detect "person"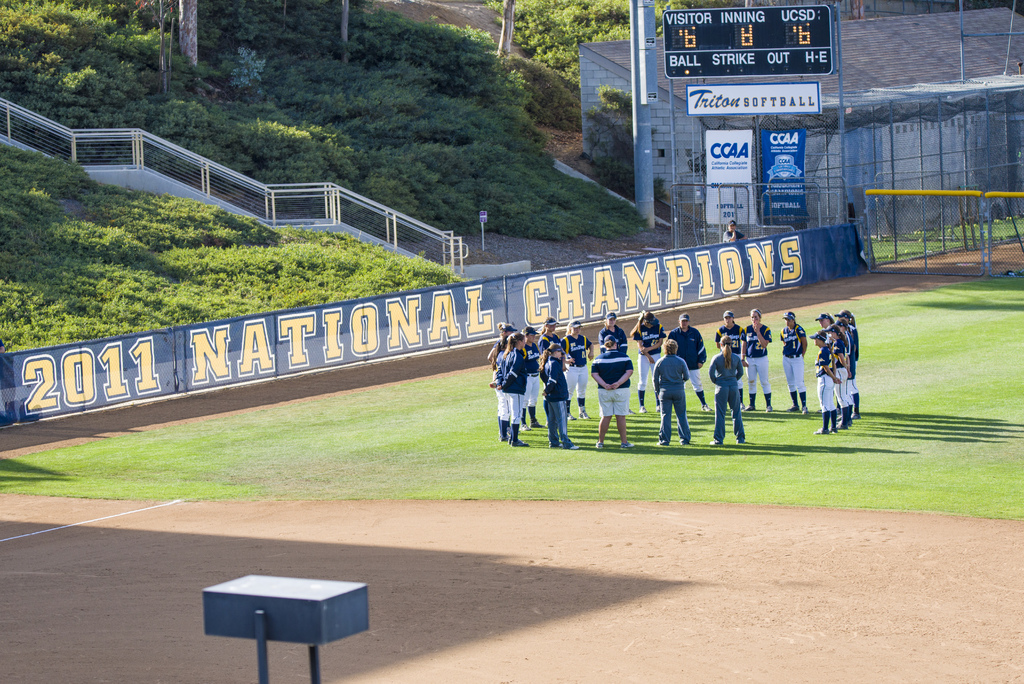
{"x1": 537, "y1": 343, "x2": 580, "y2": 452}
